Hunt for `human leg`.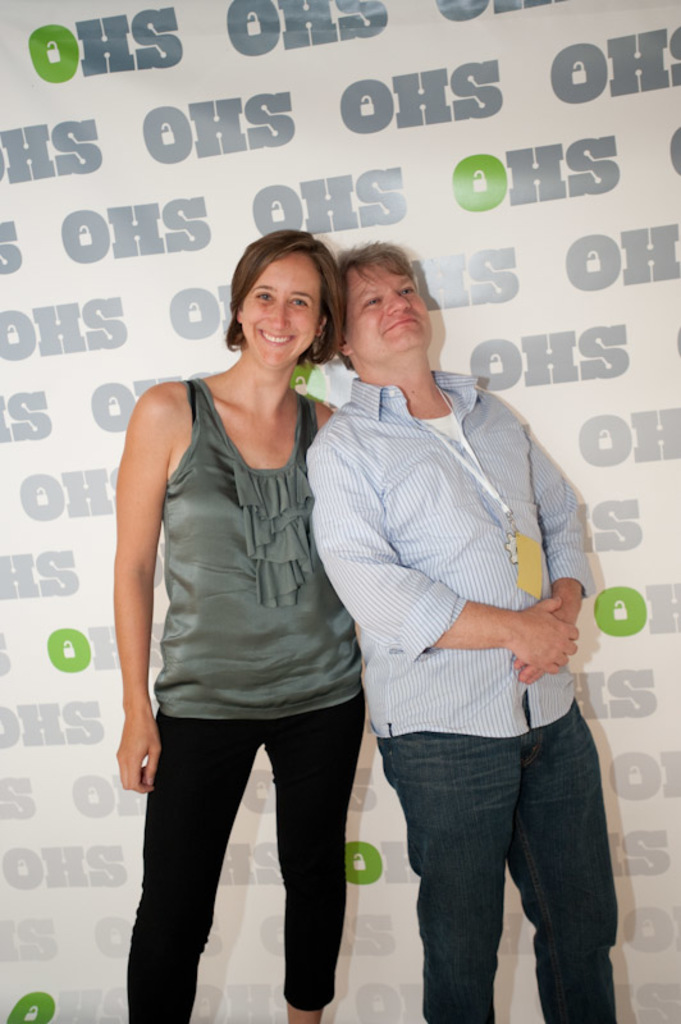
Hunted down at {"x1": 509, "y1": 643, "x2": 621, "y2": 1023}.
